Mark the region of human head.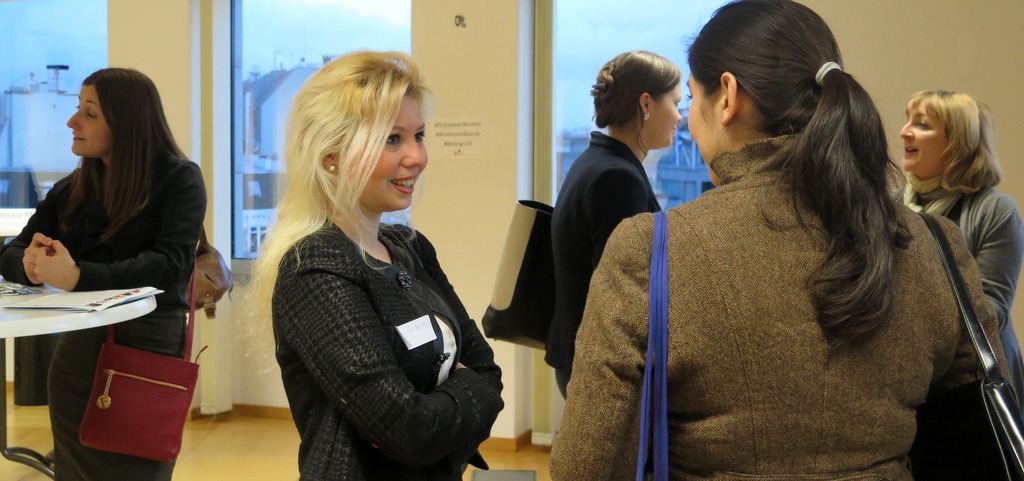
Region: region(677, 0, 863, 184).
